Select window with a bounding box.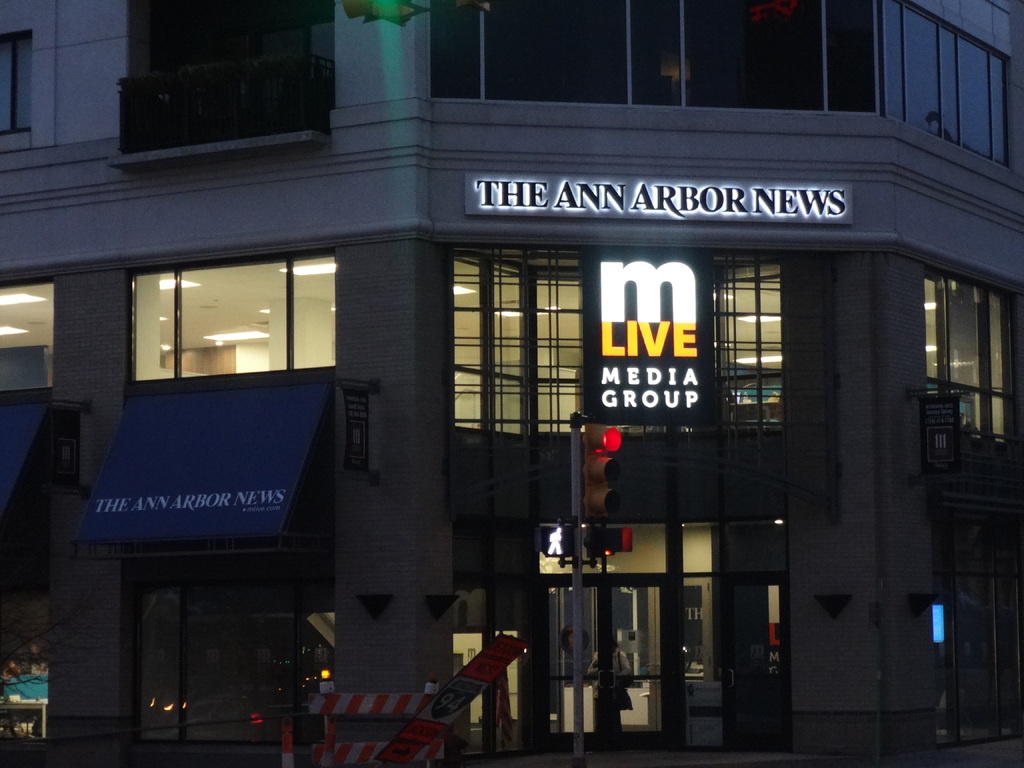
Rect(126, 246, 337, 372).
